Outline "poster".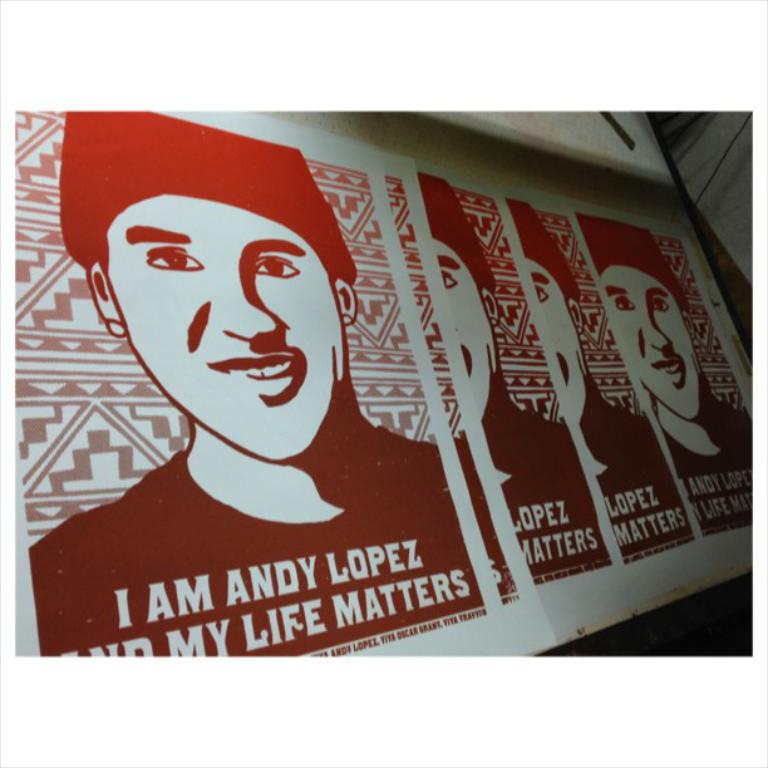
Outline: 5:103:508:710.
